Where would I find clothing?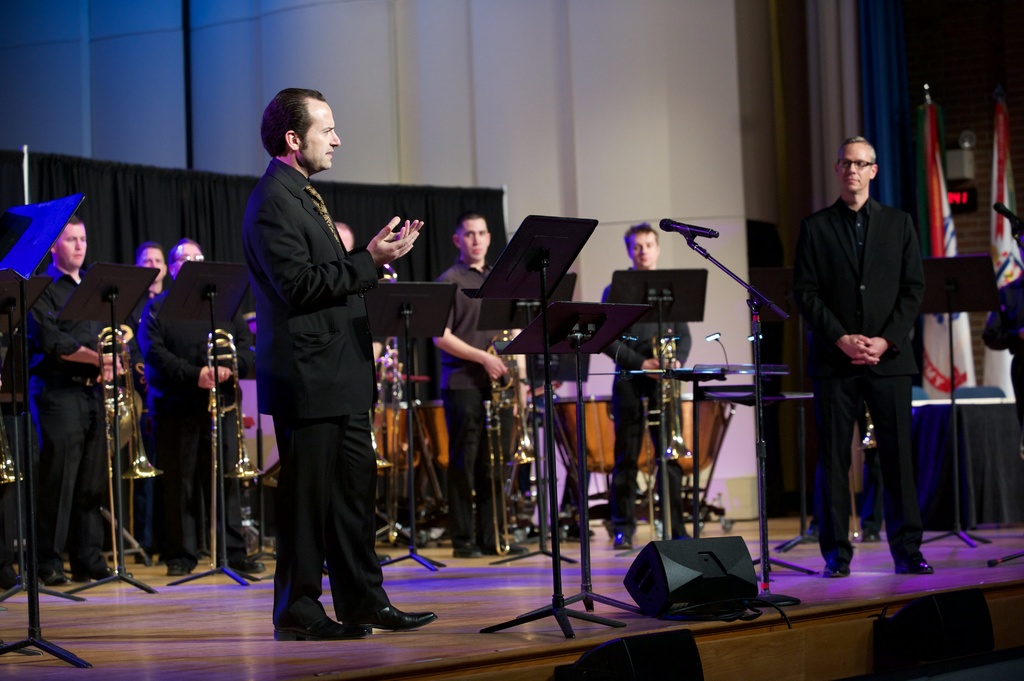
At <region>19, 264, 116, 572</region>.
